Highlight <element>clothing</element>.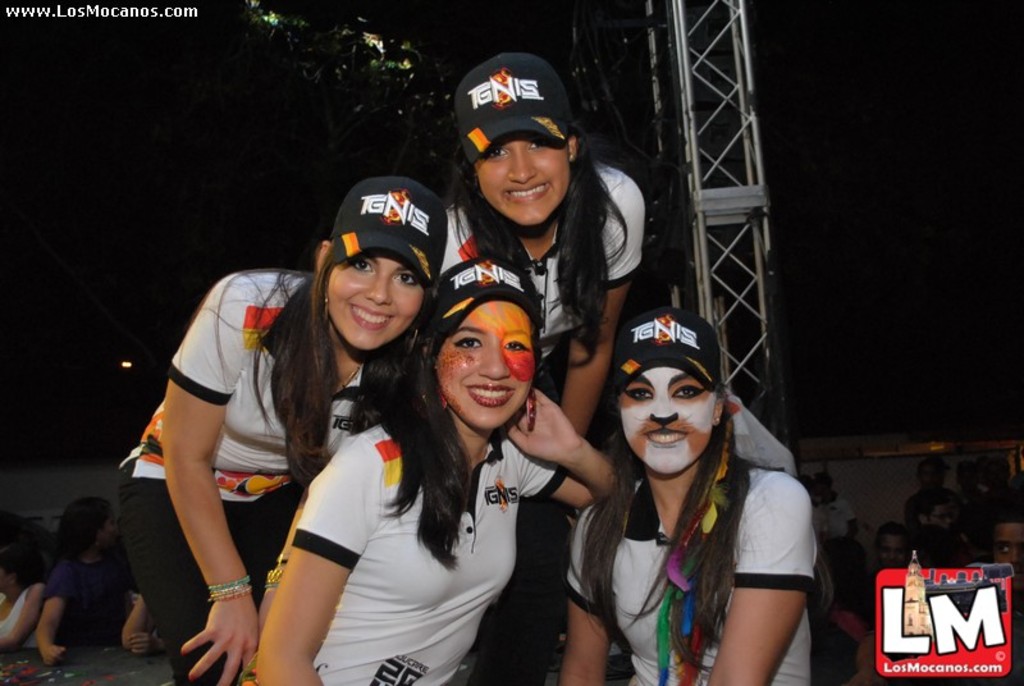
Highlighted region: x1=0 y1=587 x2=41 y2=653.
